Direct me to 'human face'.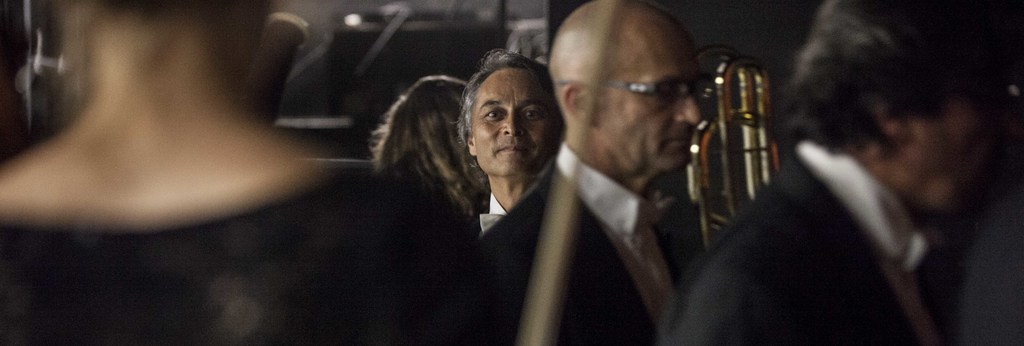
Direction: (left=602, top=15, right=702, bottom=176).
